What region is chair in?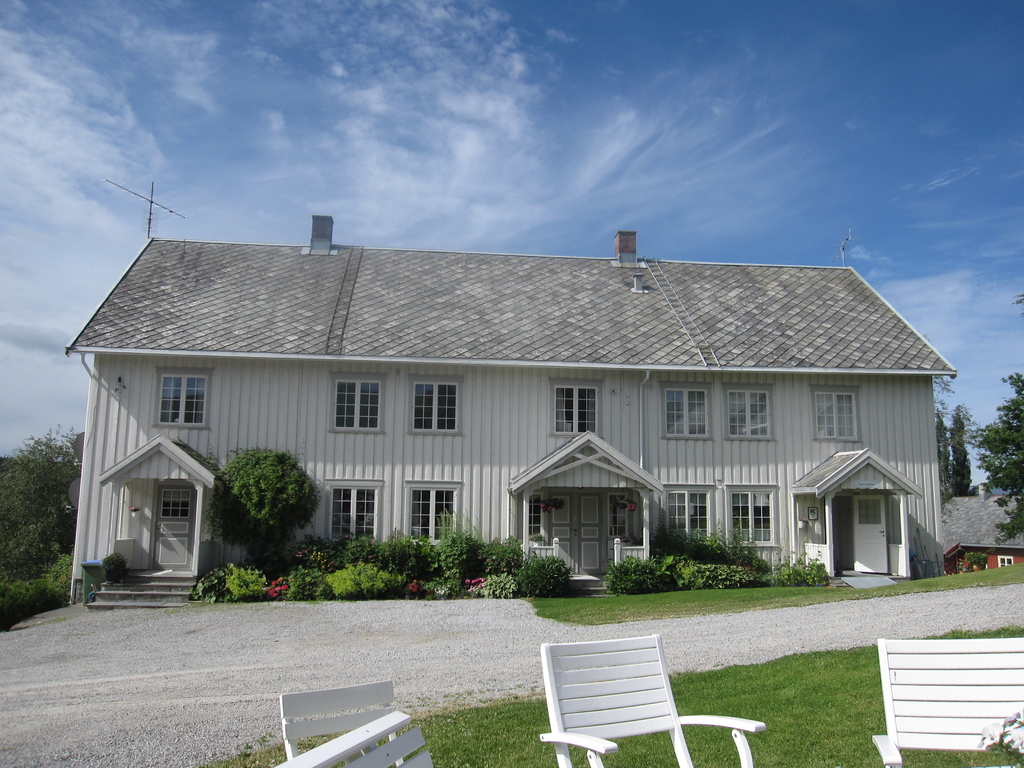
select_region(527, 618, 706, 767).
